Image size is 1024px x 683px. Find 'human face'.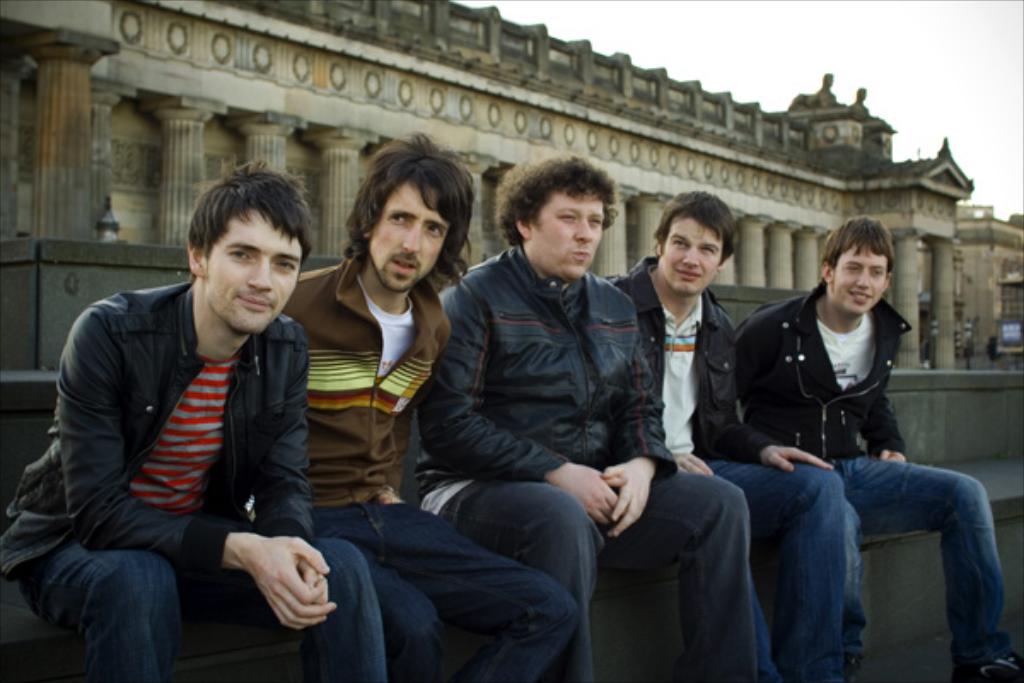
<region>203, 210, 302, 340</region>.
